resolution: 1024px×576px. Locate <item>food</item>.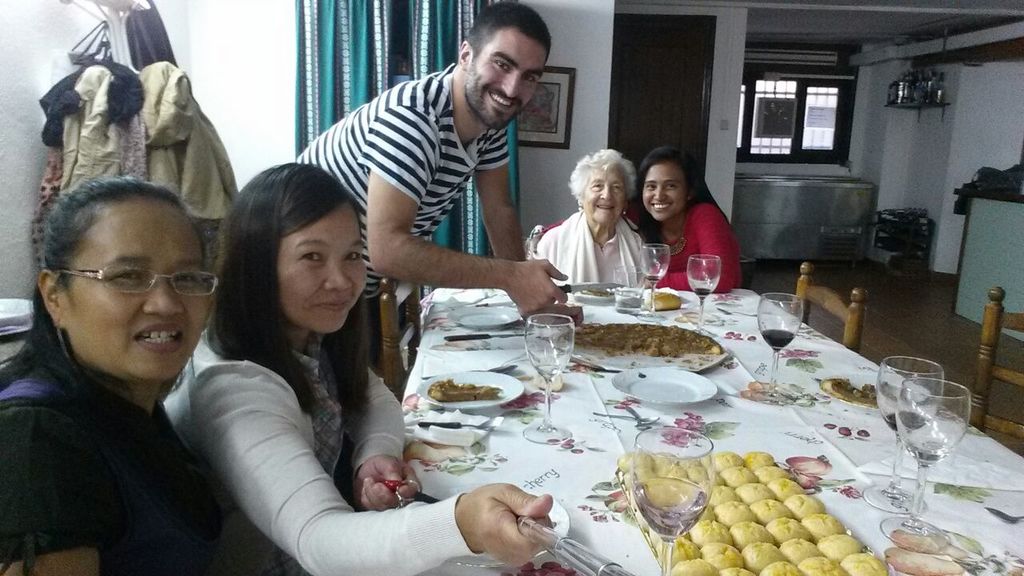
box(427, 374, 502, 403).
